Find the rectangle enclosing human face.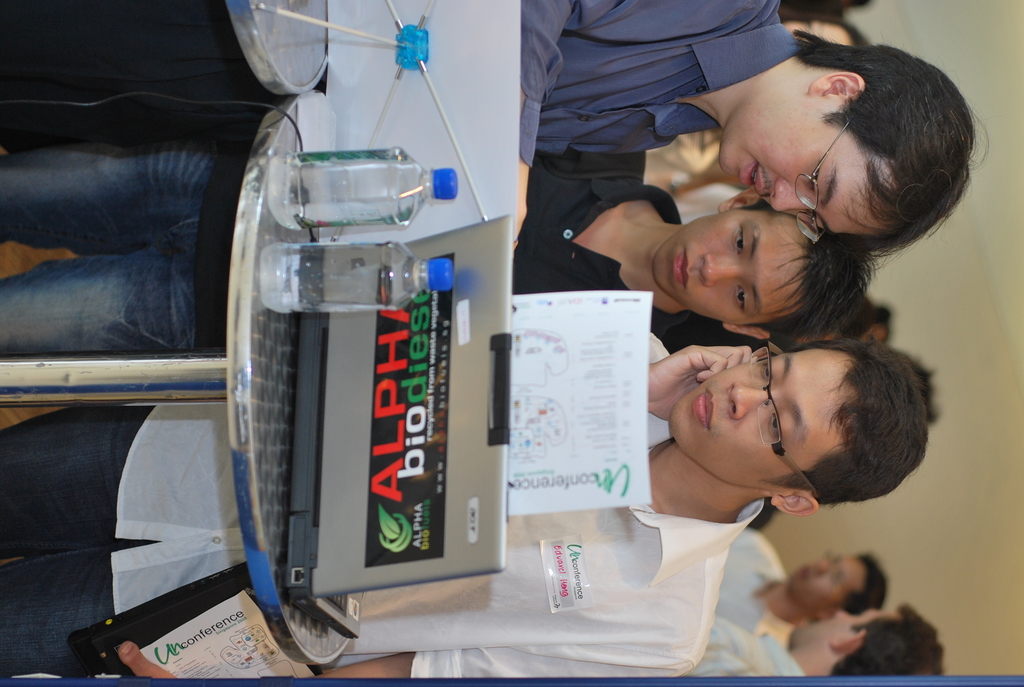
locate(666, 346, 855, 488).
